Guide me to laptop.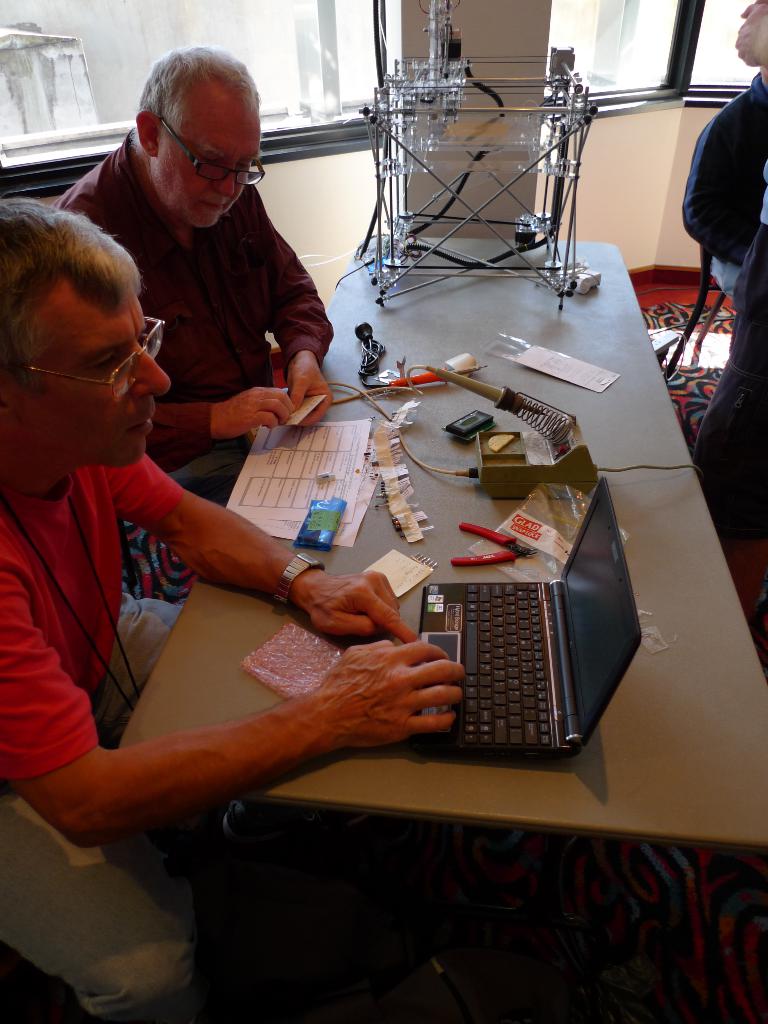
Guidance: 417 477 643 773.
